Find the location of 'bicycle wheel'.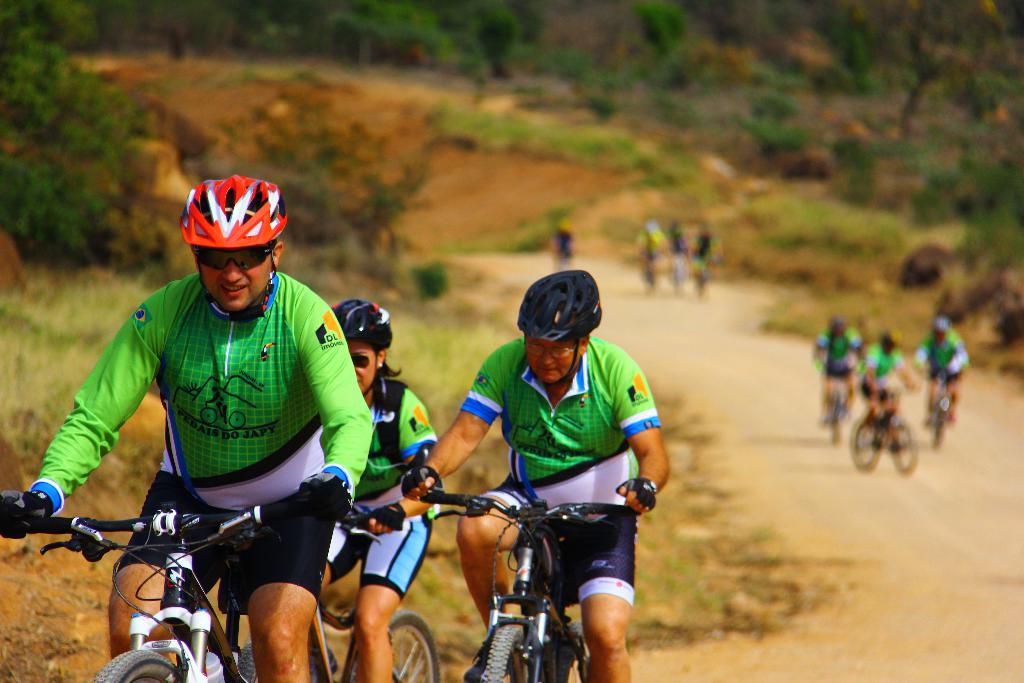
Location: select_region(349, 609, 435, 682).
